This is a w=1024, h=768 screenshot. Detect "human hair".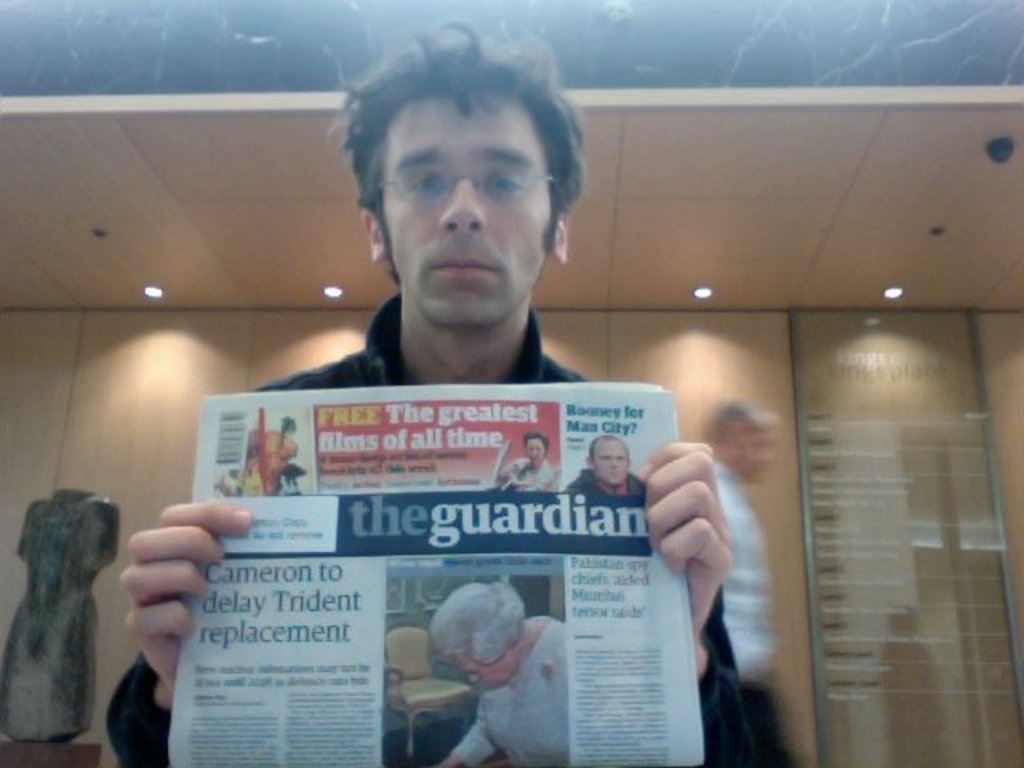
[424,582,525,667].
